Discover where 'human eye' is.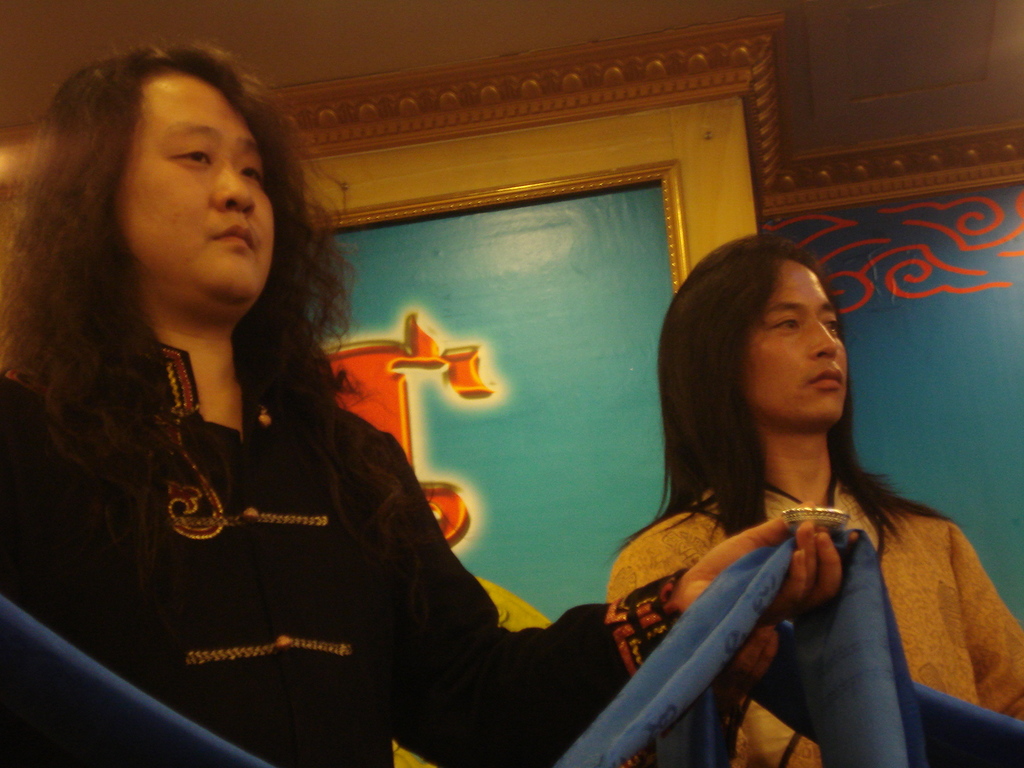
Discovered at locate(237, 156, 271, 186).
